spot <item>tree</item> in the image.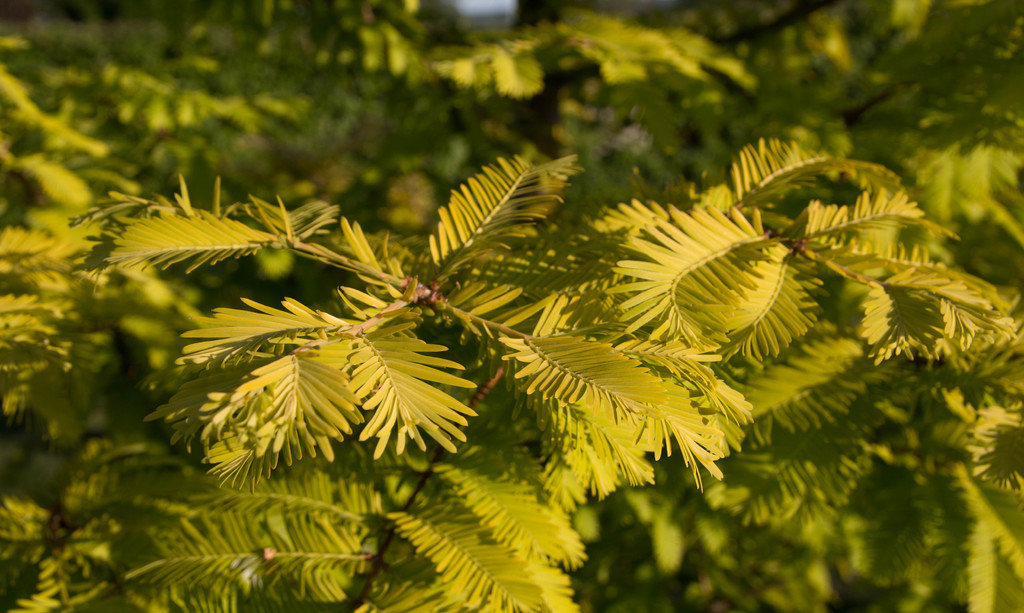
<item>tree</item> found at 0,0,1023,612.
